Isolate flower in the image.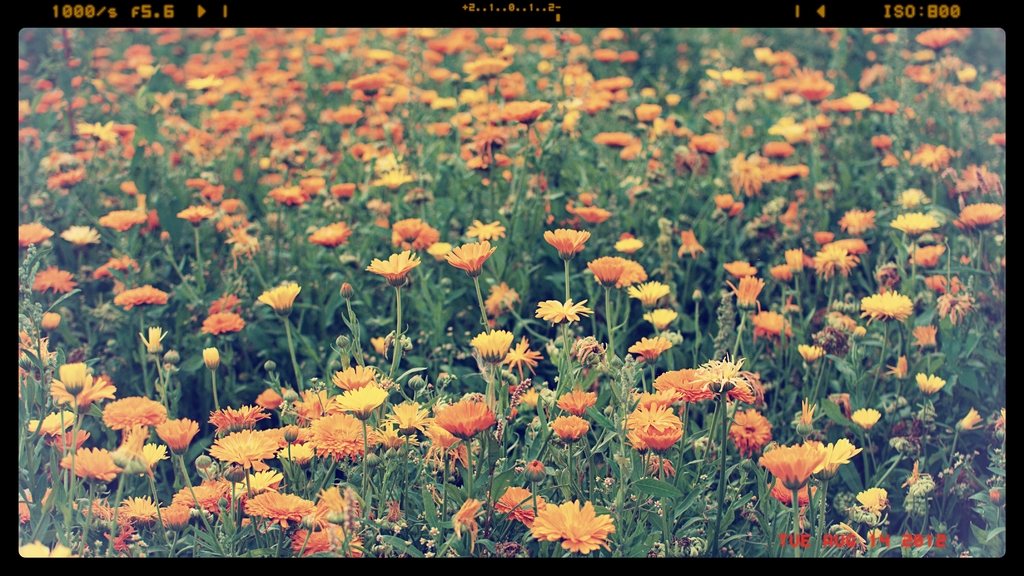
Isolated region: detection(867, 282, 919, 330).
